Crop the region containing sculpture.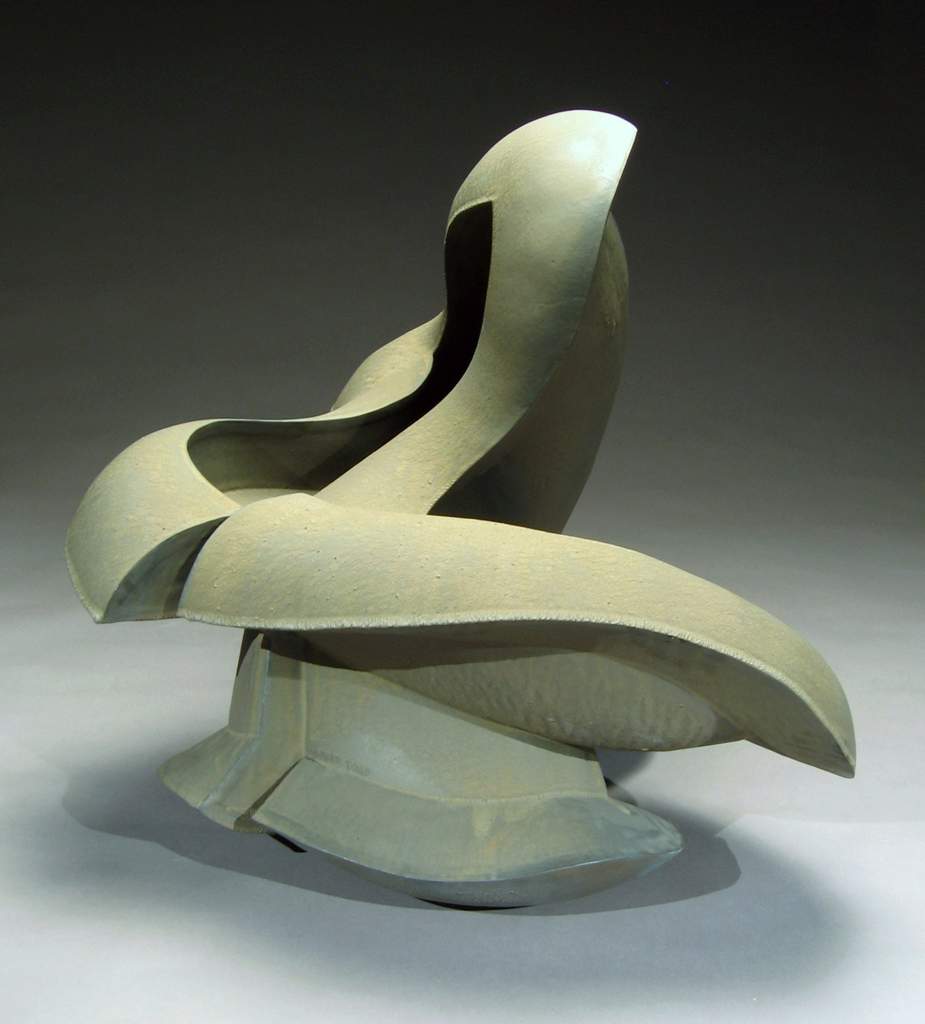
Crop region: 63,106,865,912.
